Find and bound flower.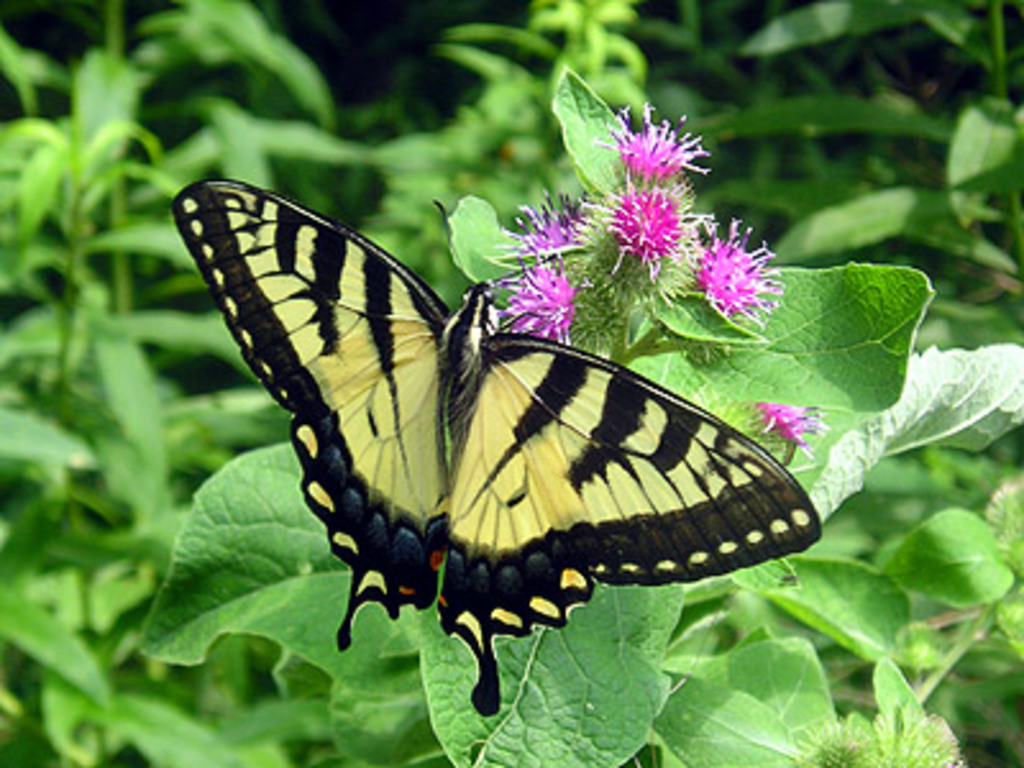
Bound: [499, 271, 594, 340].
